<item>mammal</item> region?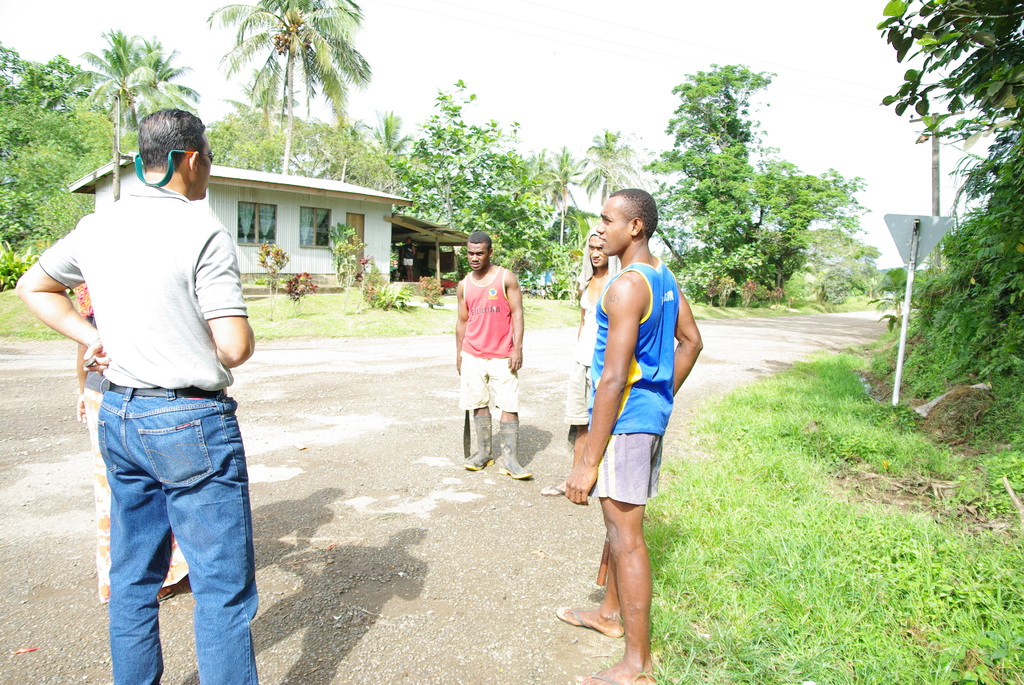
{"x1": 556, "y1": 184, "x2": 703, "y2": 684}
